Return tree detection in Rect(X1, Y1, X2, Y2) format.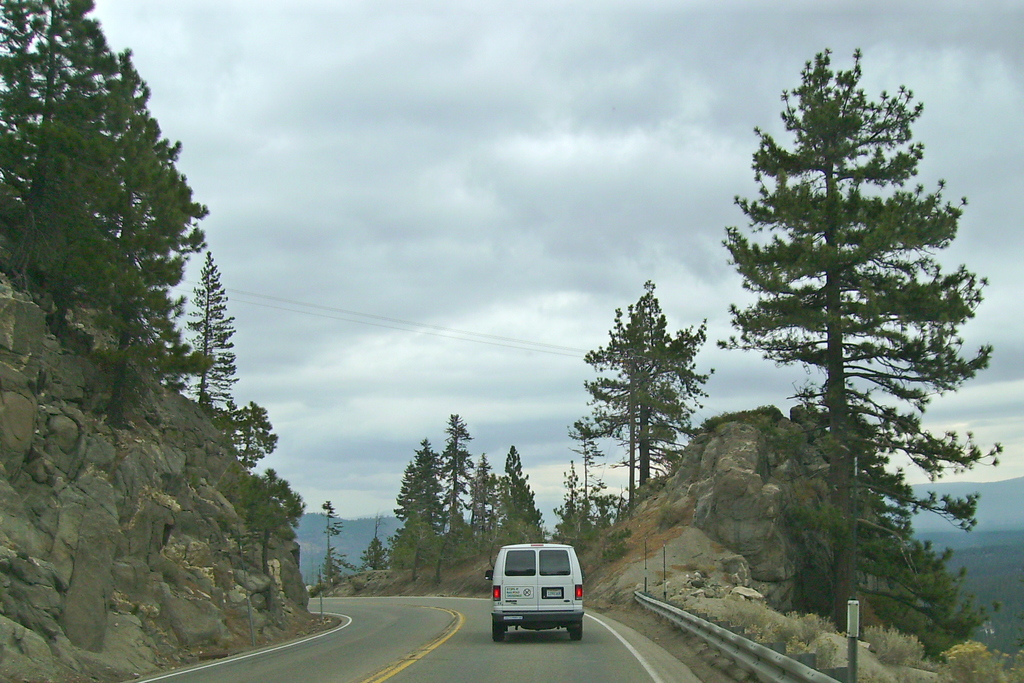
Rect(173, 249, 237, 423).
